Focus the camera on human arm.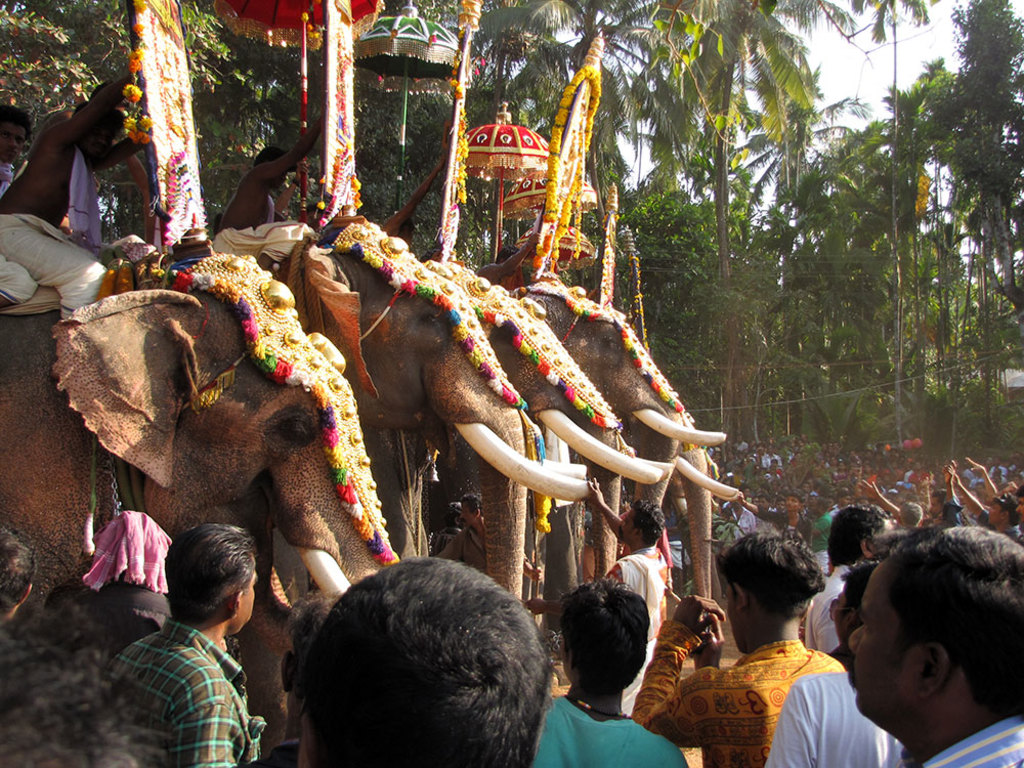
Focus region: pyautogui.locateOnScreen(691, 595, 718, 674).
